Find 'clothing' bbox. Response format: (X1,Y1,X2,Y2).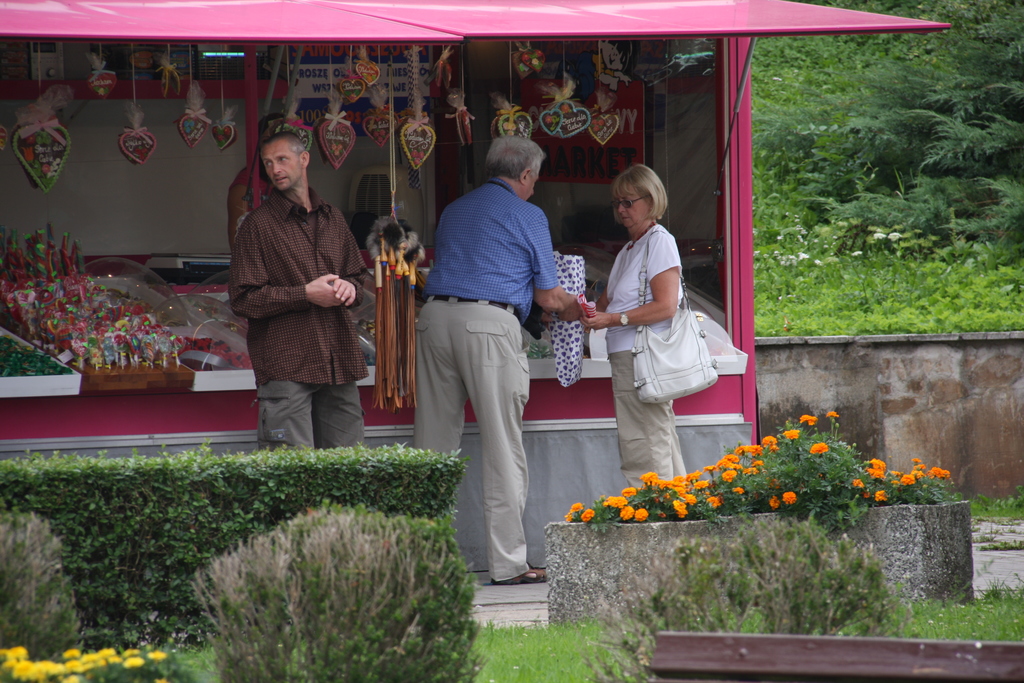
(604,224,681,352).
